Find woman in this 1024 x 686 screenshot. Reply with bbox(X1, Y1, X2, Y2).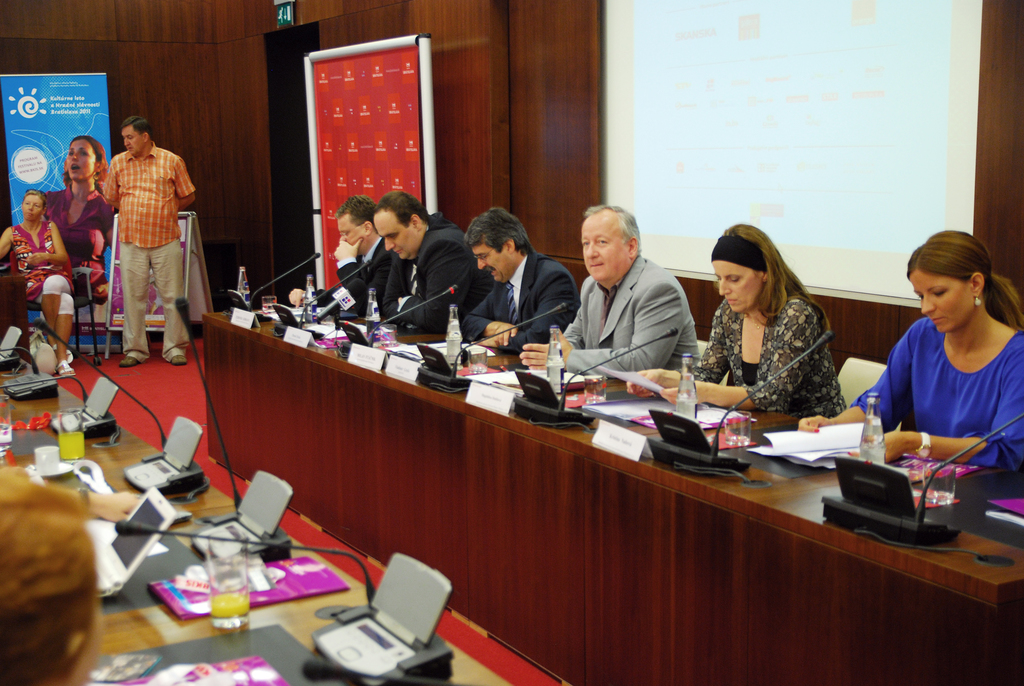
bbox(42, 134, 126, 304).
